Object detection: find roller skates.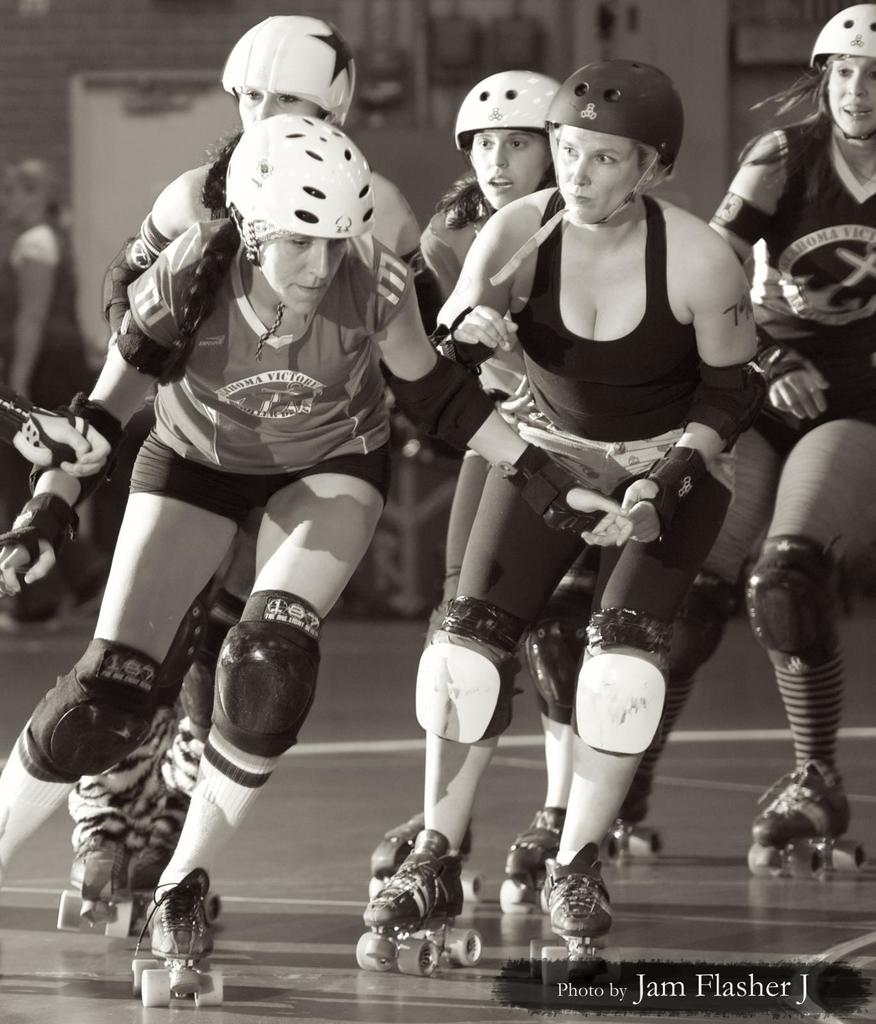
pyautogui.locateOnScreen(129, 865, 228, 1009).
